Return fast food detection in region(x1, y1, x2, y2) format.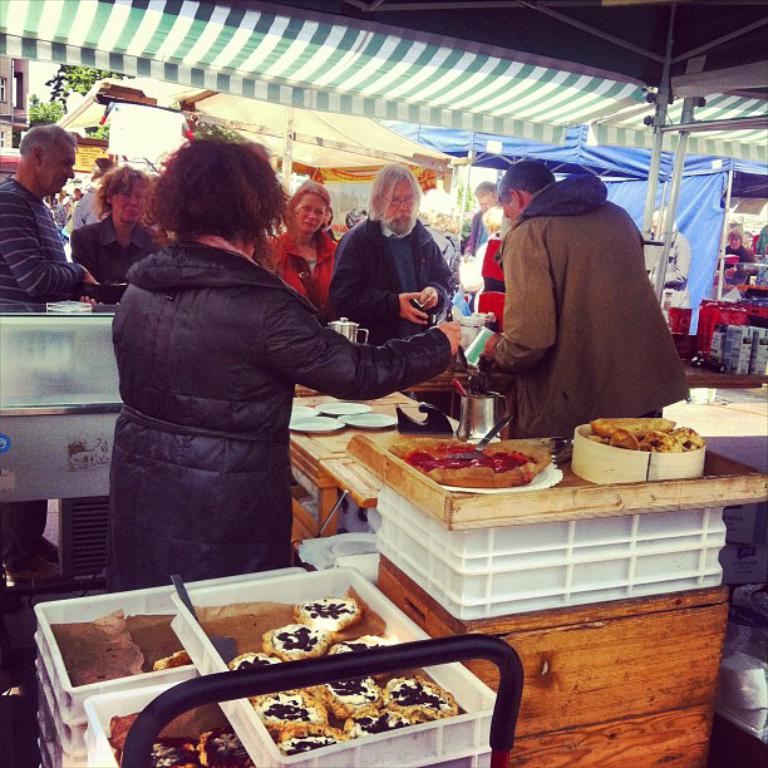
region(153, 648, 200, 671).
